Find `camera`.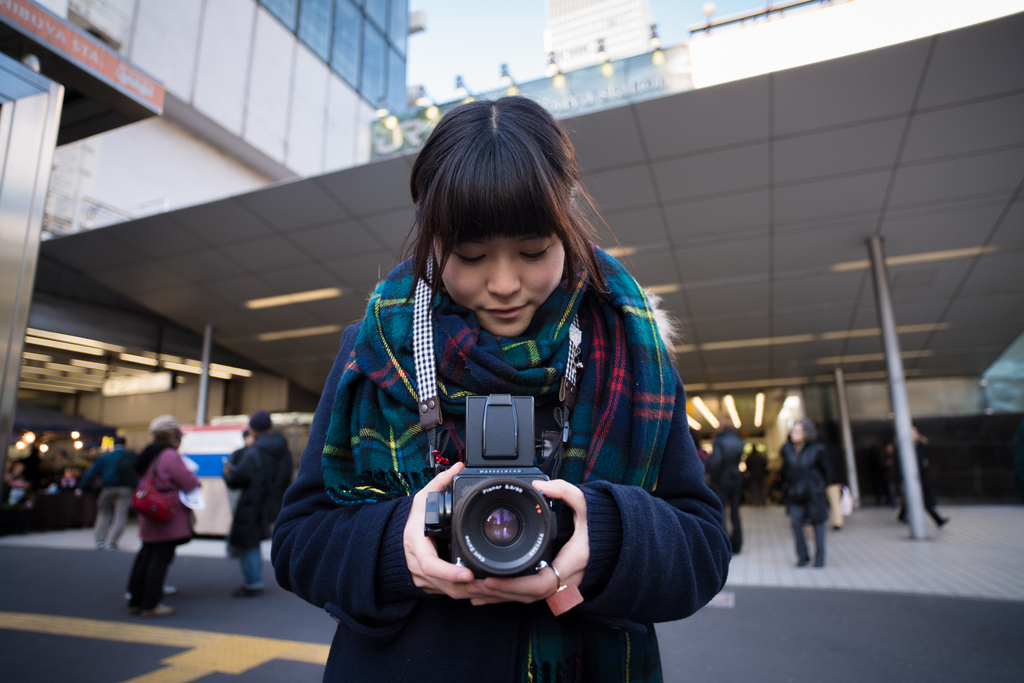
locate(405, 396, 579, 607).
